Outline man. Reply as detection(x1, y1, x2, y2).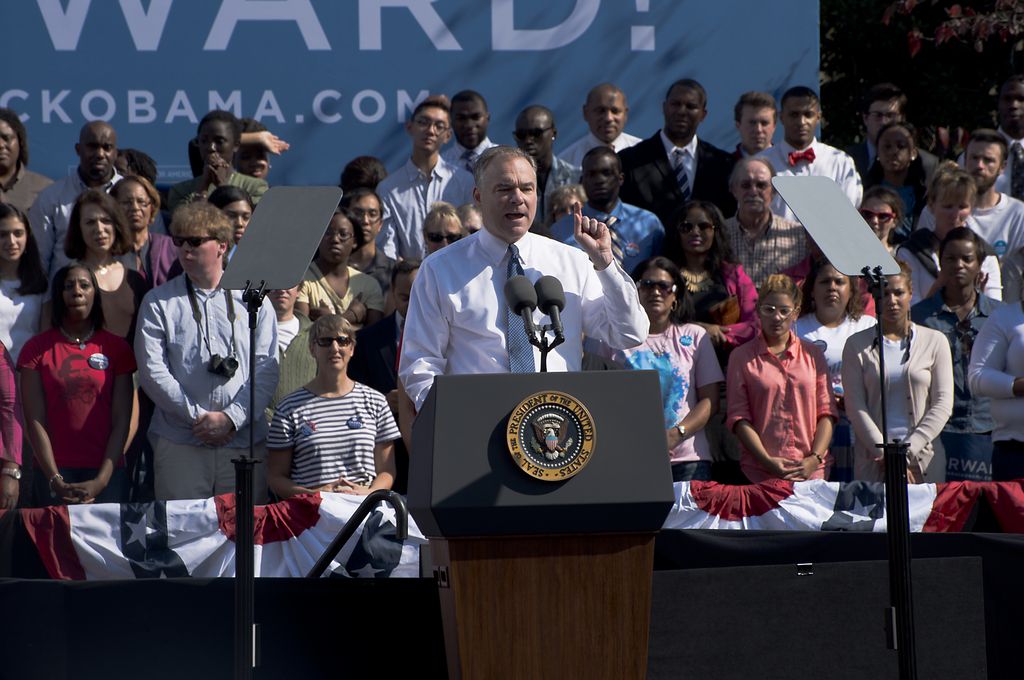
detection(19, 122, 135, 296).
